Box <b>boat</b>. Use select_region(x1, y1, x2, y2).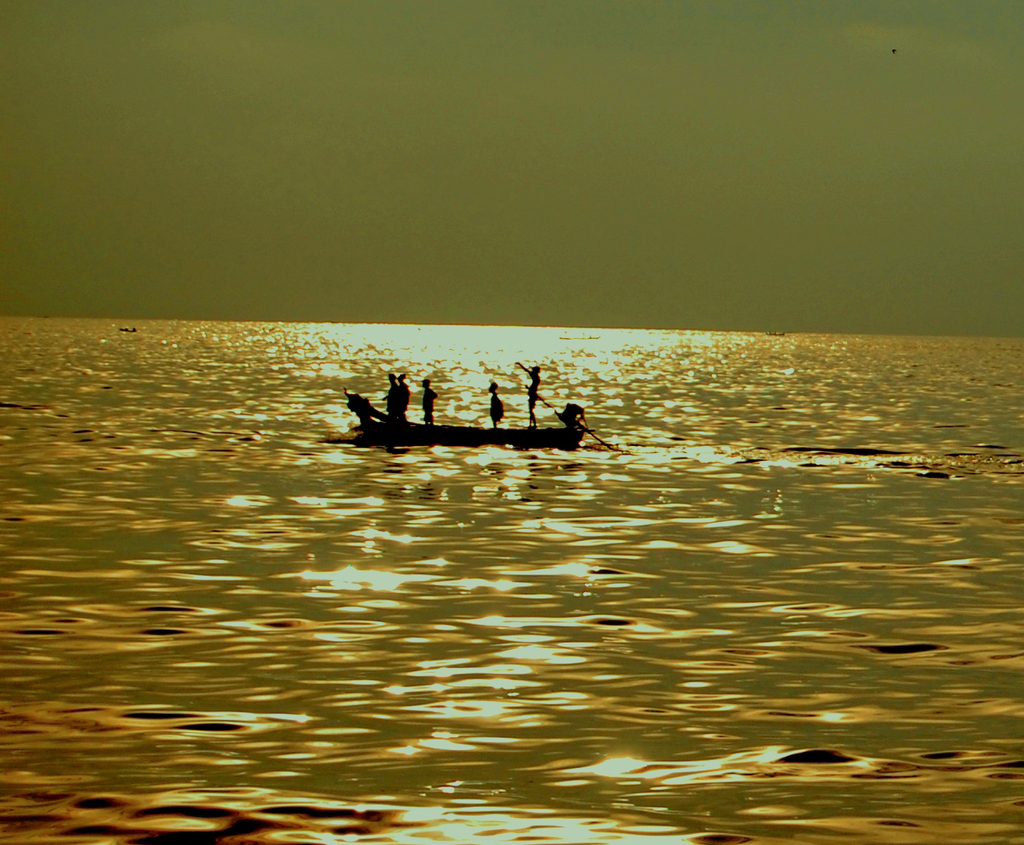
select_region(342, 394, 583, 447).
